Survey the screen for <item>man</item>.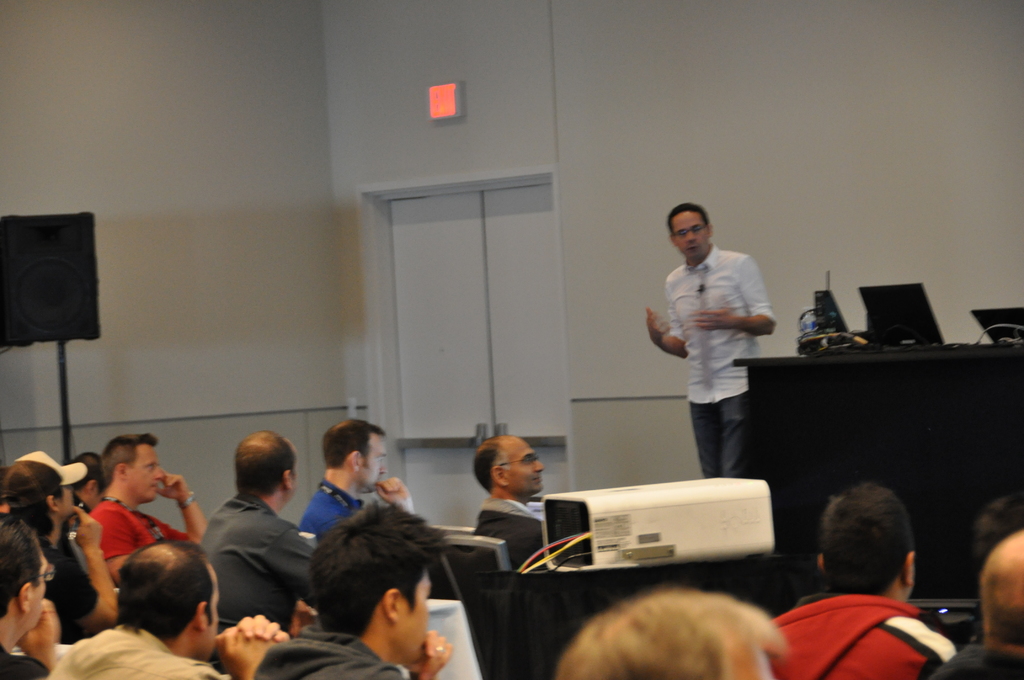
Survey found: Rect(46, 538, 292, 679).
